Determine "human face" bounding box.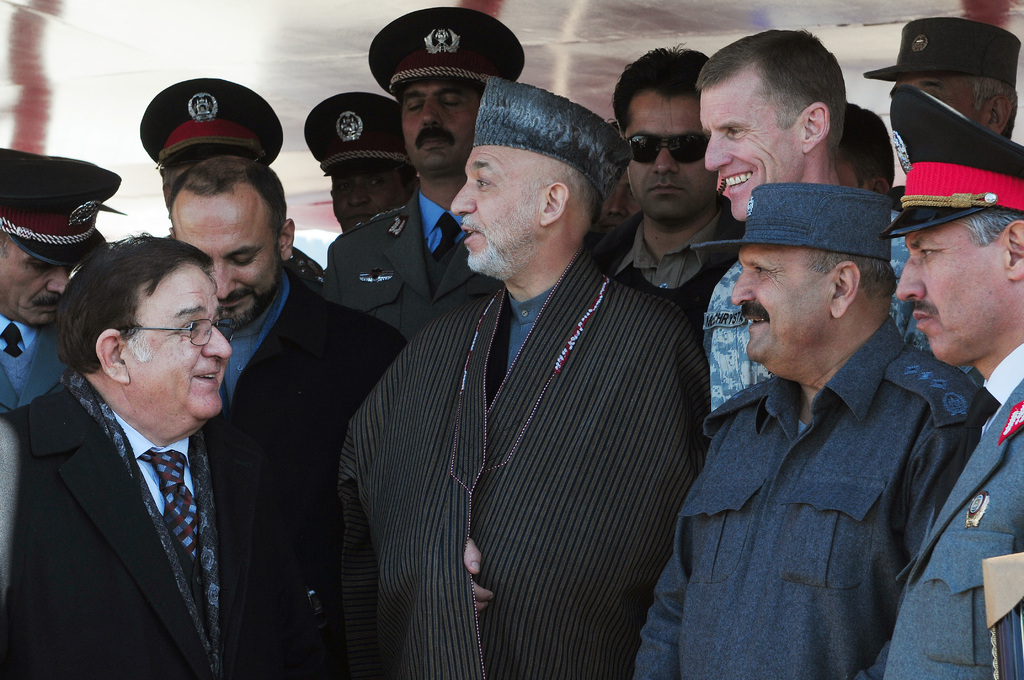
Determined: <region>712, 67, 801, 219</region>.
